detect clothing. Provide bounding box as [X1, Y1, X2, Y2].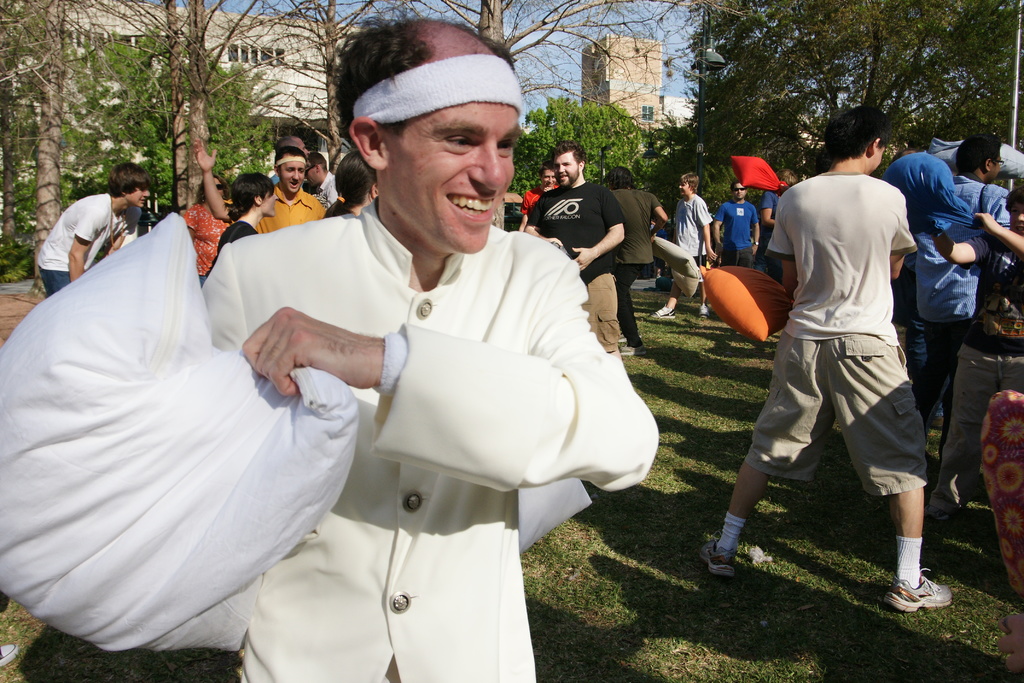
[253, 179, 328, 234].
